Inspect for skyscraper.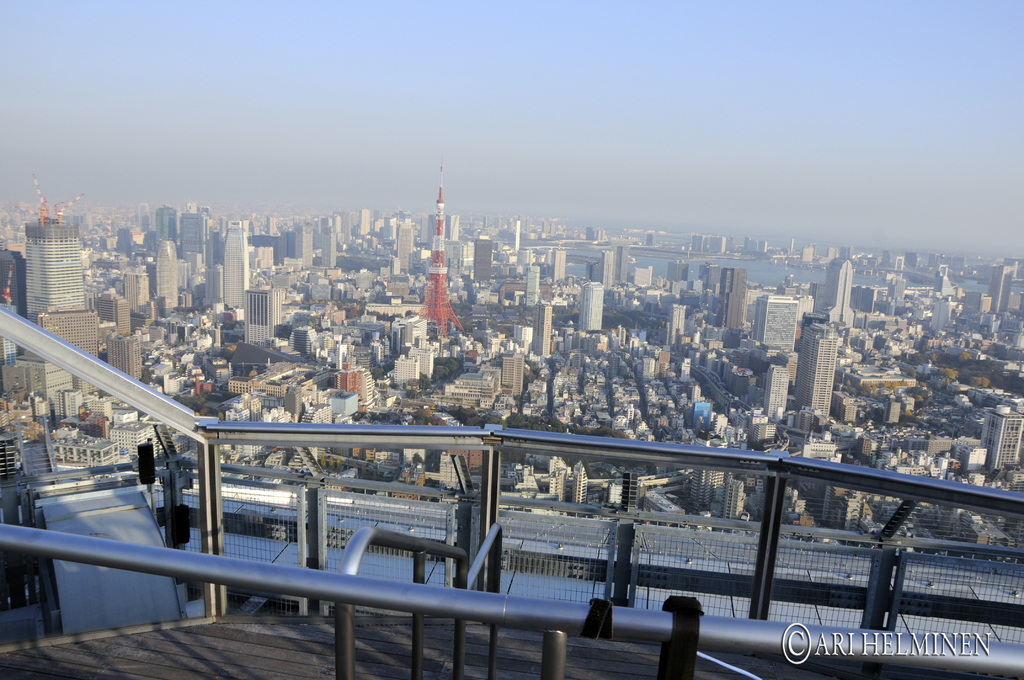
Inspection: (x1=243, y1=284, x2=292, y2=353).
